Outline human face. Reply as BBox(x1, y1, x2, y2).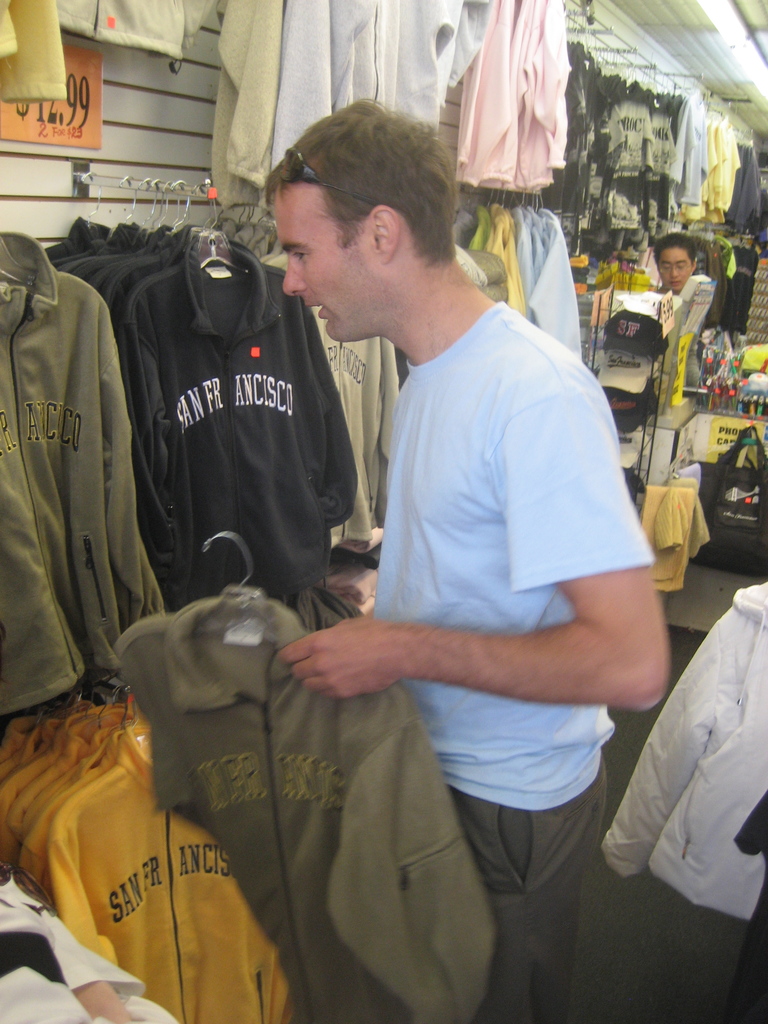
BBox(265, 183, 398, 340).
